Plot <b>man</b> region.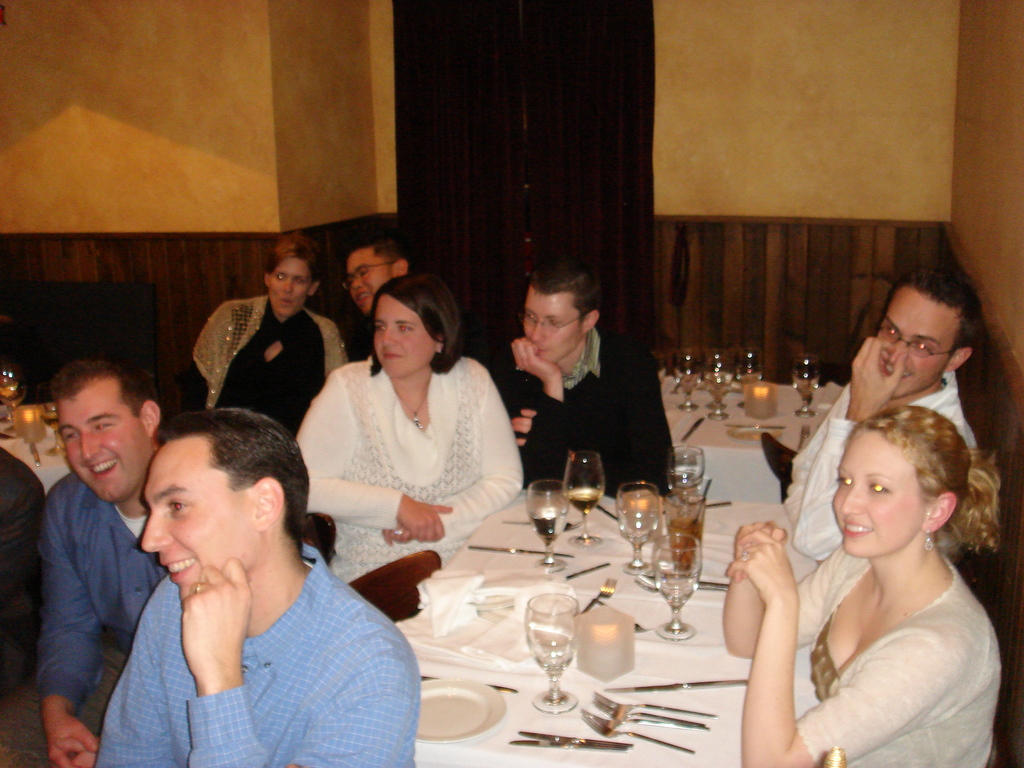
Plotted at <region>1, 358, 175, 767</region>.
